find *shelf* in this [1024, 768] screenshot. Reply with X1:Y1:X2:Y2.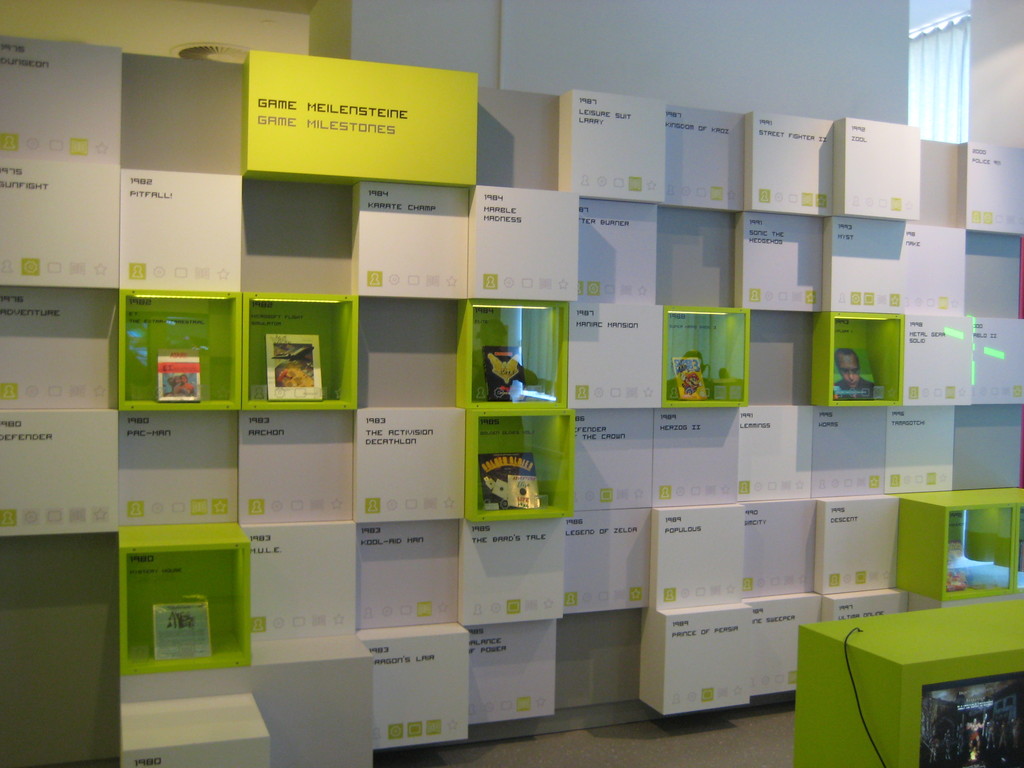
0:287:120:414.
